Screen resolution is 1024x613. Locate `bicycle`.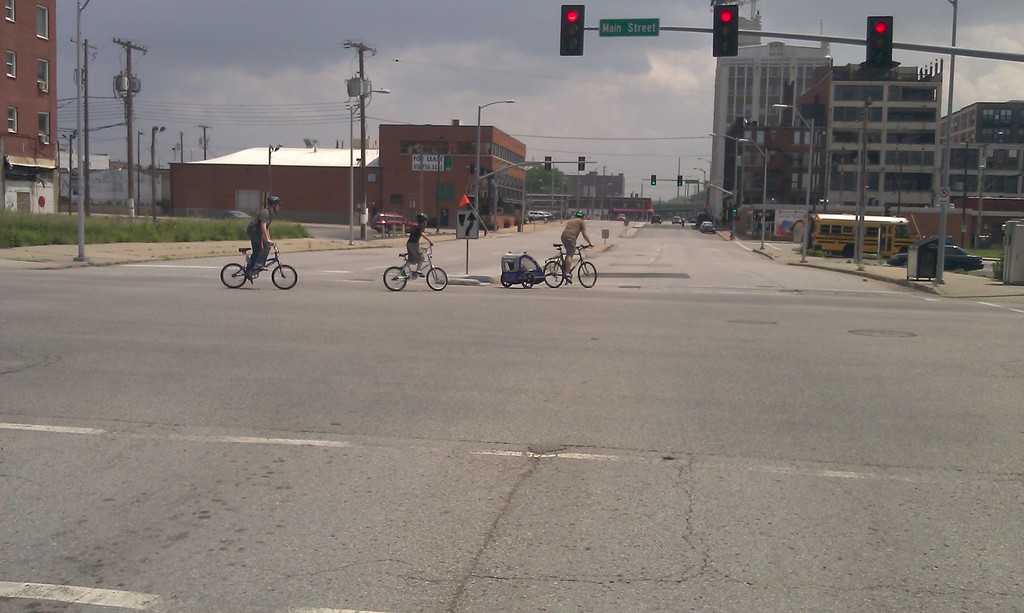
219 240 298 289.
